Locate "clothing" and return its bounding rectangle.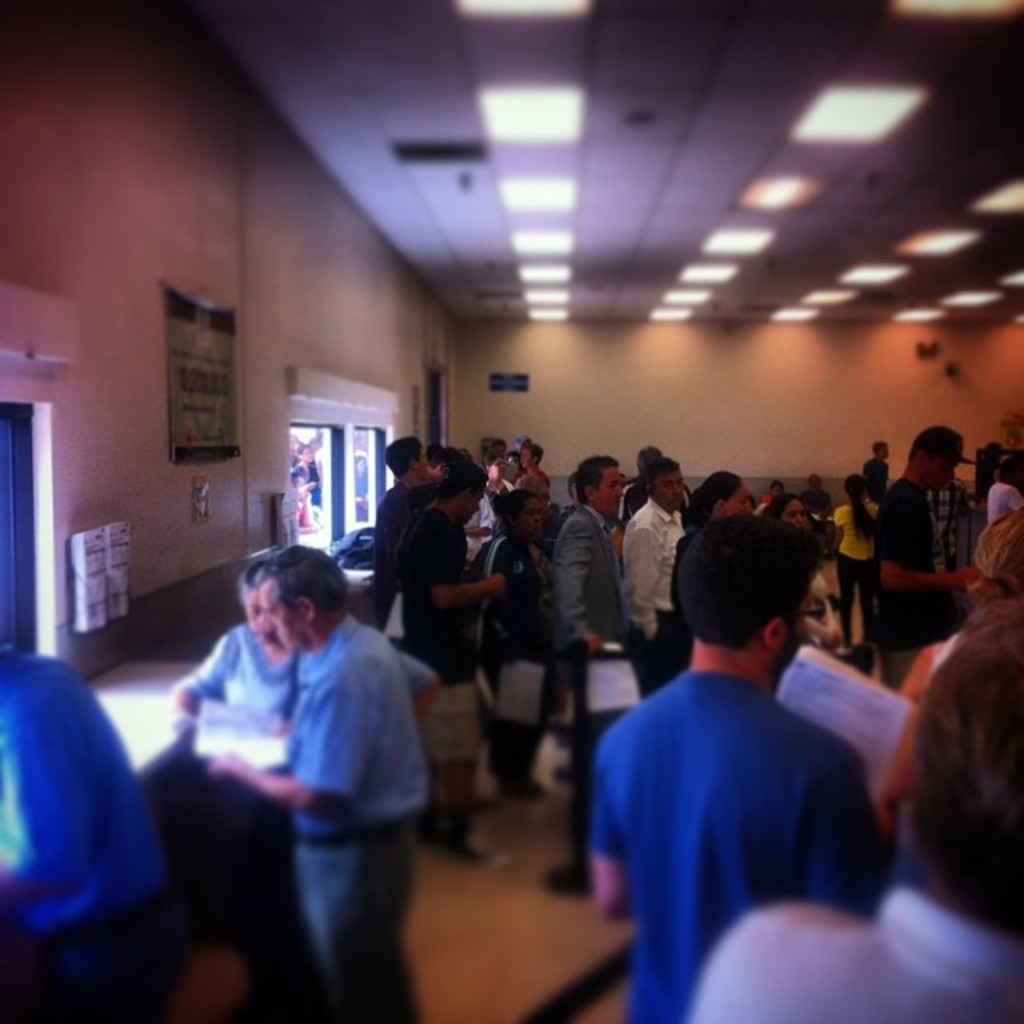
[283, 618, 434, 1022].
